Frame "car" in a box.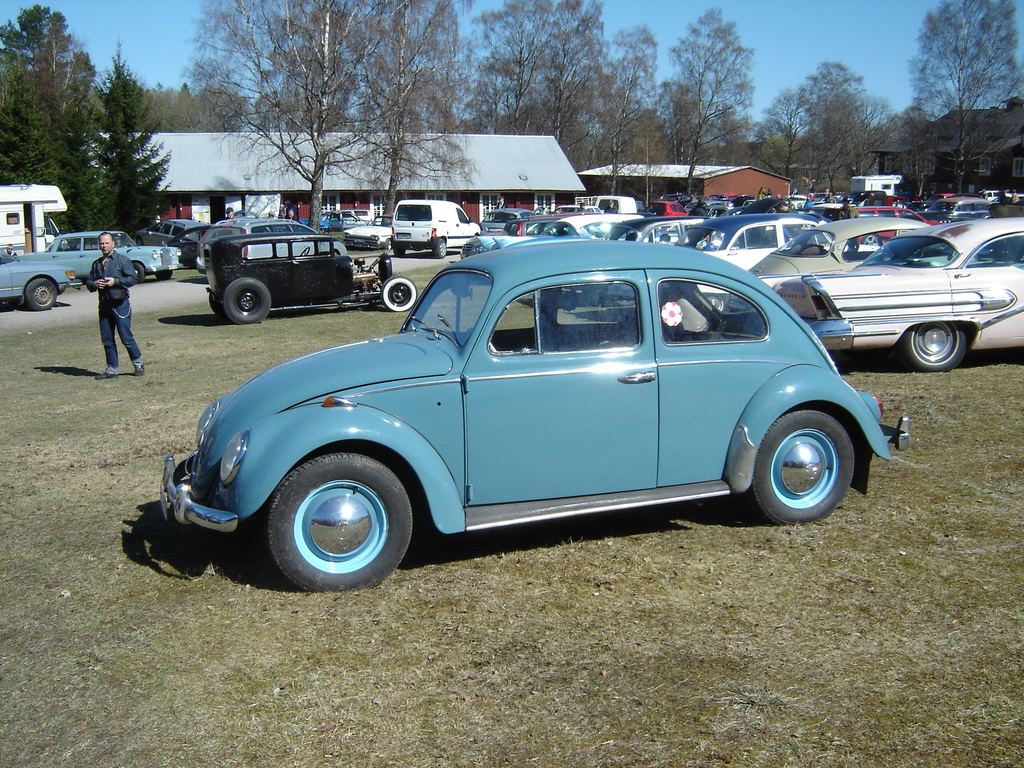
x1=33 y1=230 x2=173 y2=280.
